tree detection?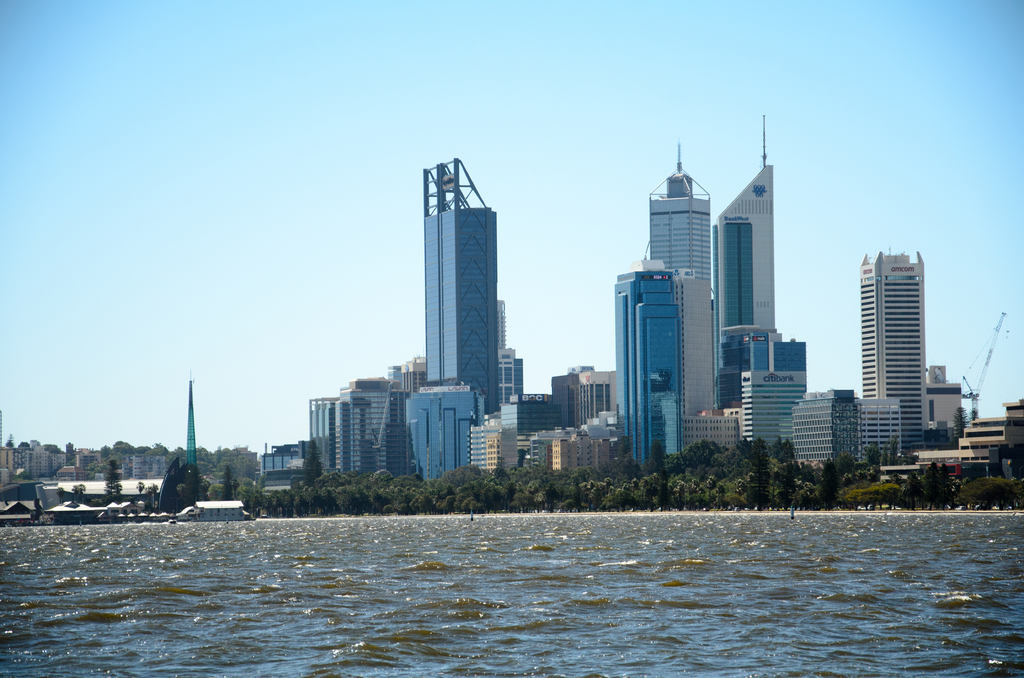
x1=104, y1=456, x2=120, y2=500
